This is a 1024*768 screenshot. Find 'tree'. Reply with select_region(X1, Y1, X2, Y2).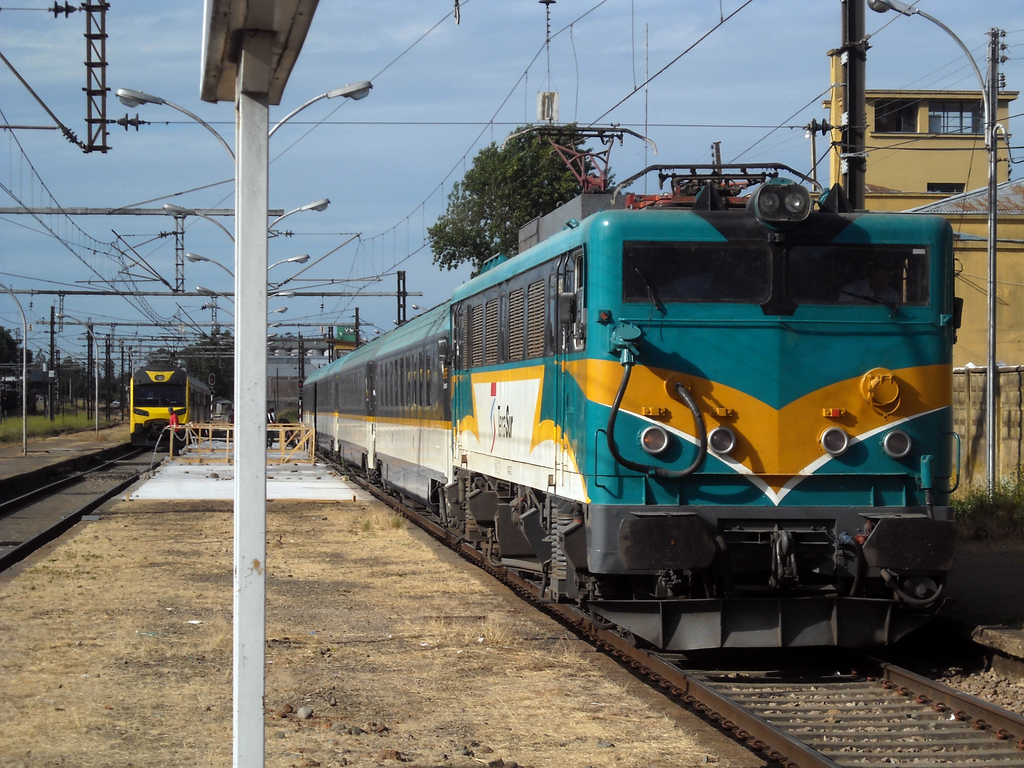
select_region(166, 328, 236, 405).
